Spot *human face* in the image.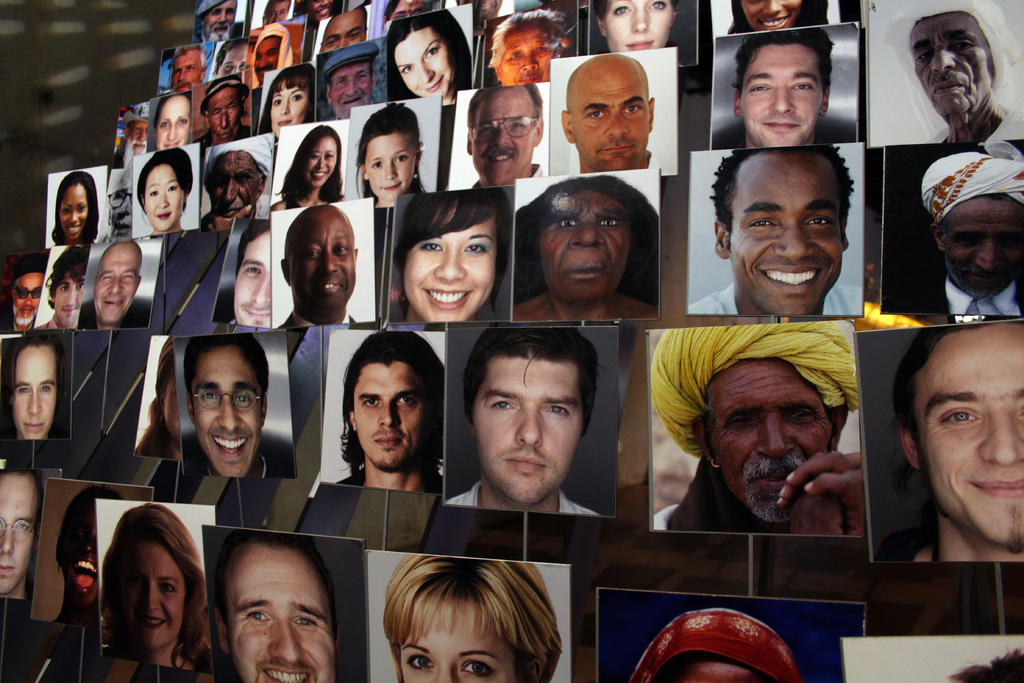
*human face* found at (left=52, top=503, right=100, bottom=607).
